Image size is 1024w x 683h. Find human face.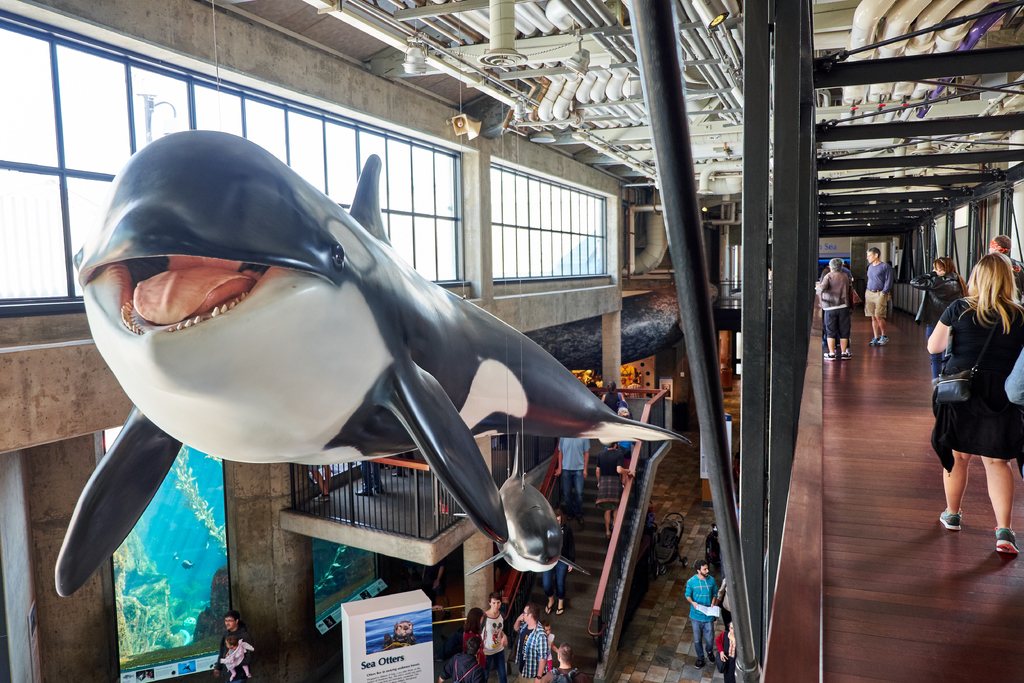
{"left": 490, "top": 599, "right": 500, "bottom": 612}.
